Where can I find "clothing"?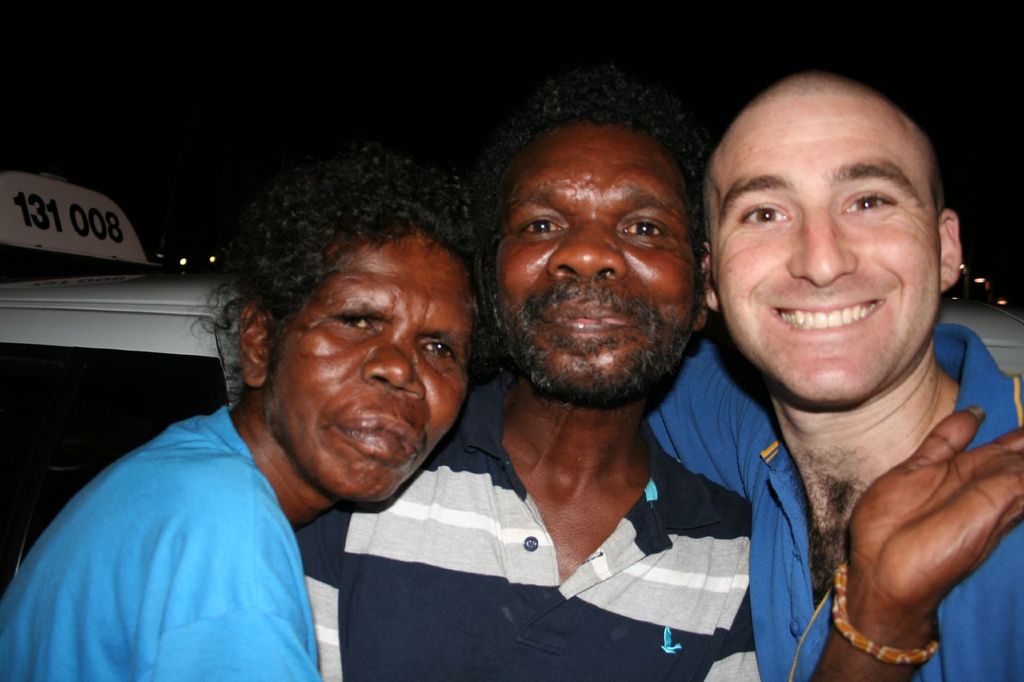
You can find it at 338, 354, 781, 666.
